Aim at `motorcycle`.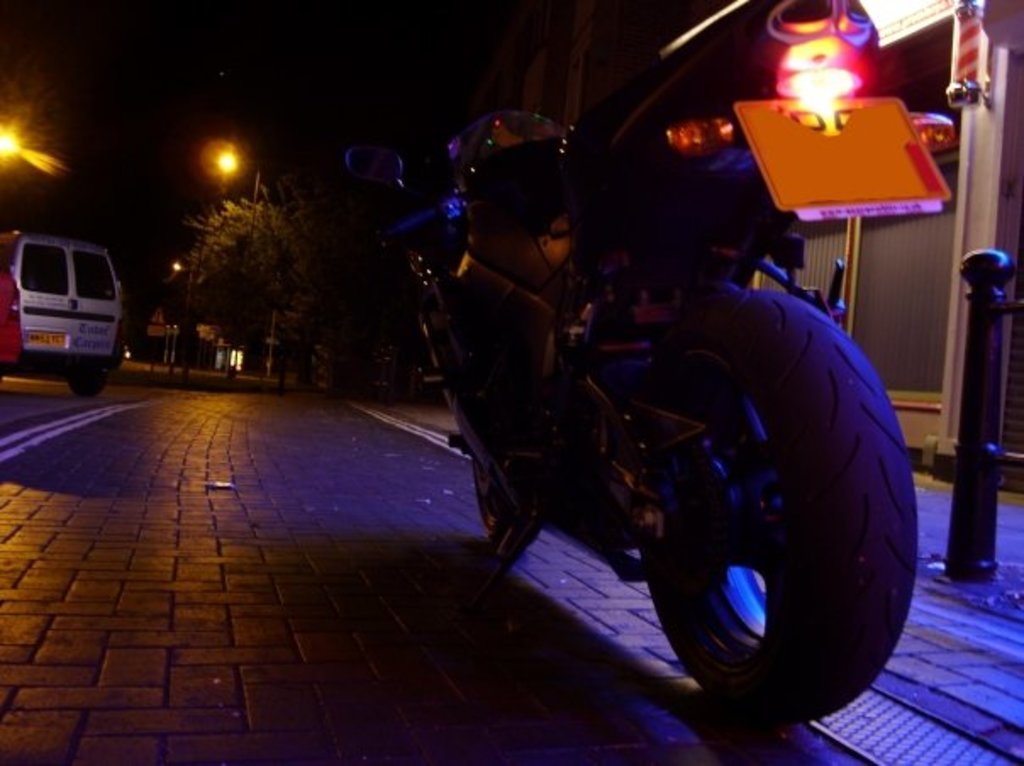
Aimed at [446,102,915,732].
